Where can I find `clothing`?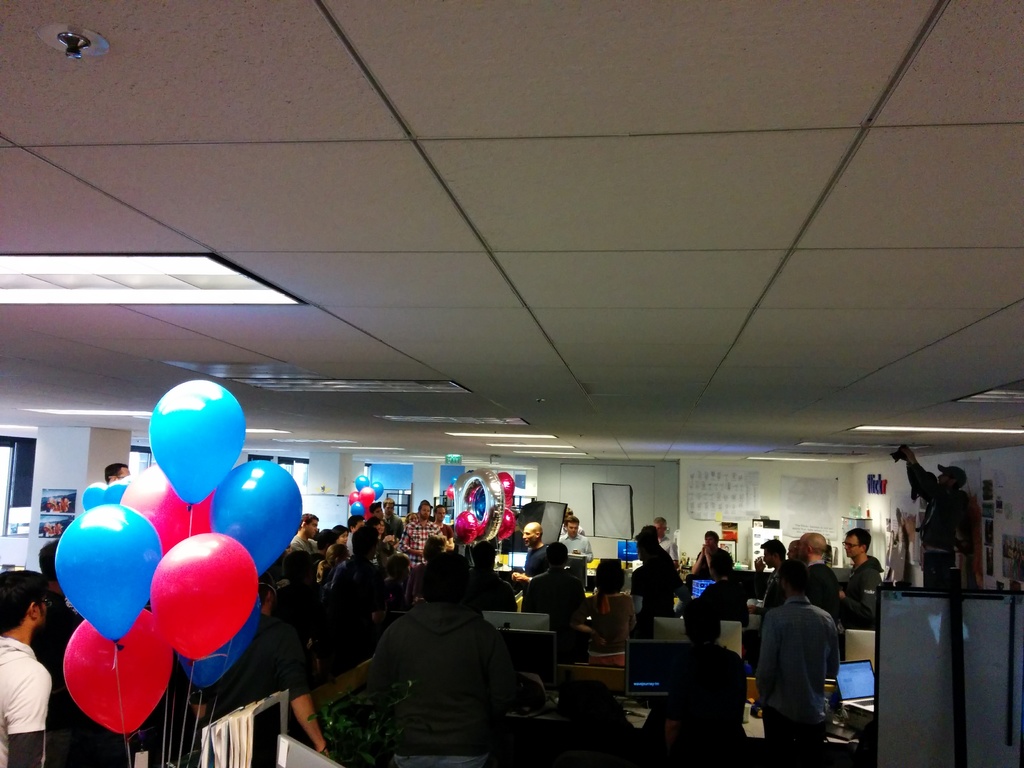
You can find it at detection(687, 545, 738, 590).
